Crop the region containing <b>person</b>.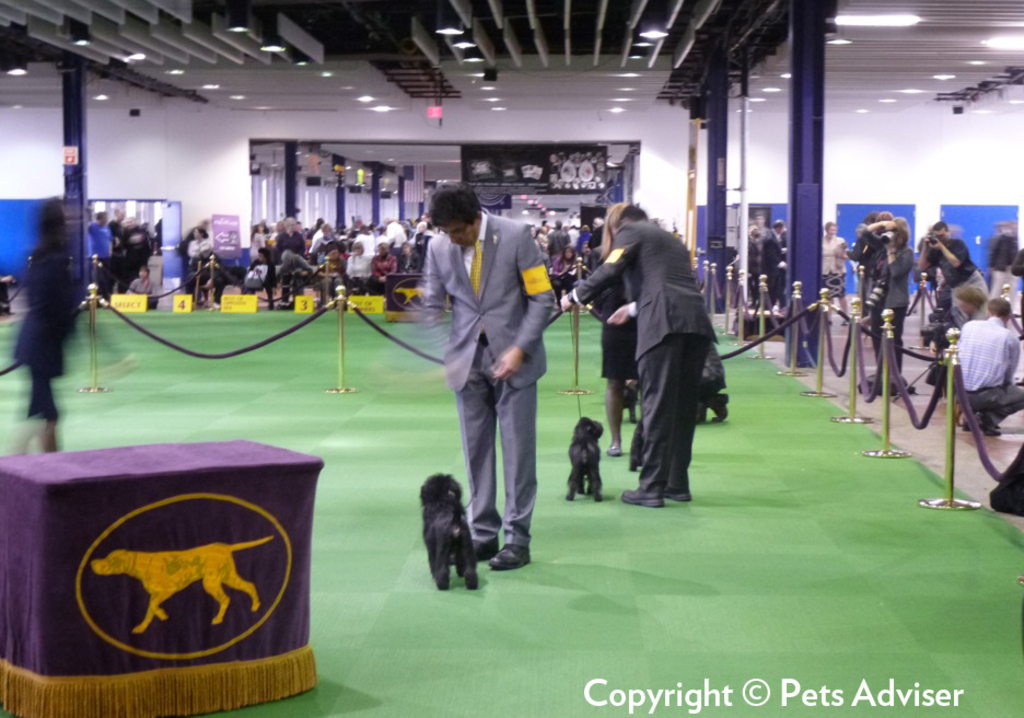
Crop region: 310/211/422/294.
